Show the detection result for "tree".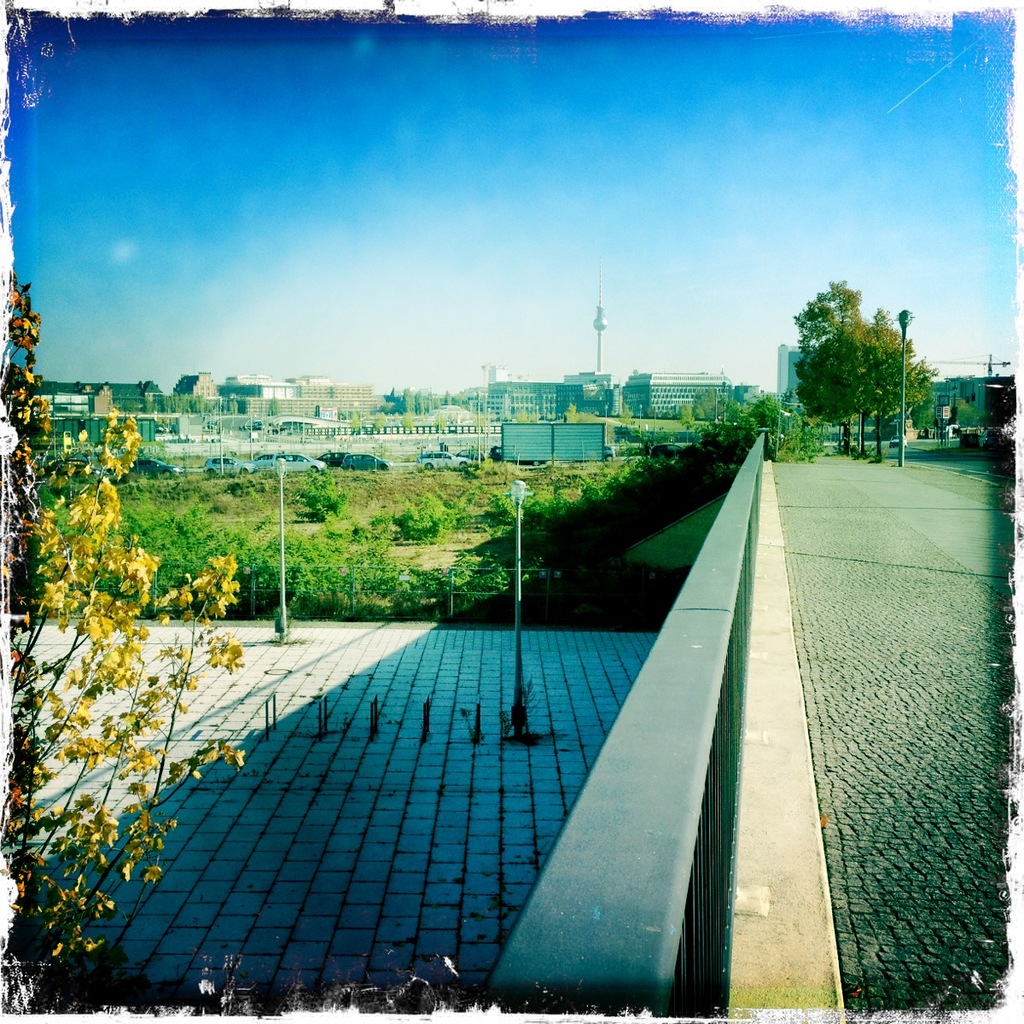
{"left": 431, "top": 410, "right": 456, "bottom": 438}.
